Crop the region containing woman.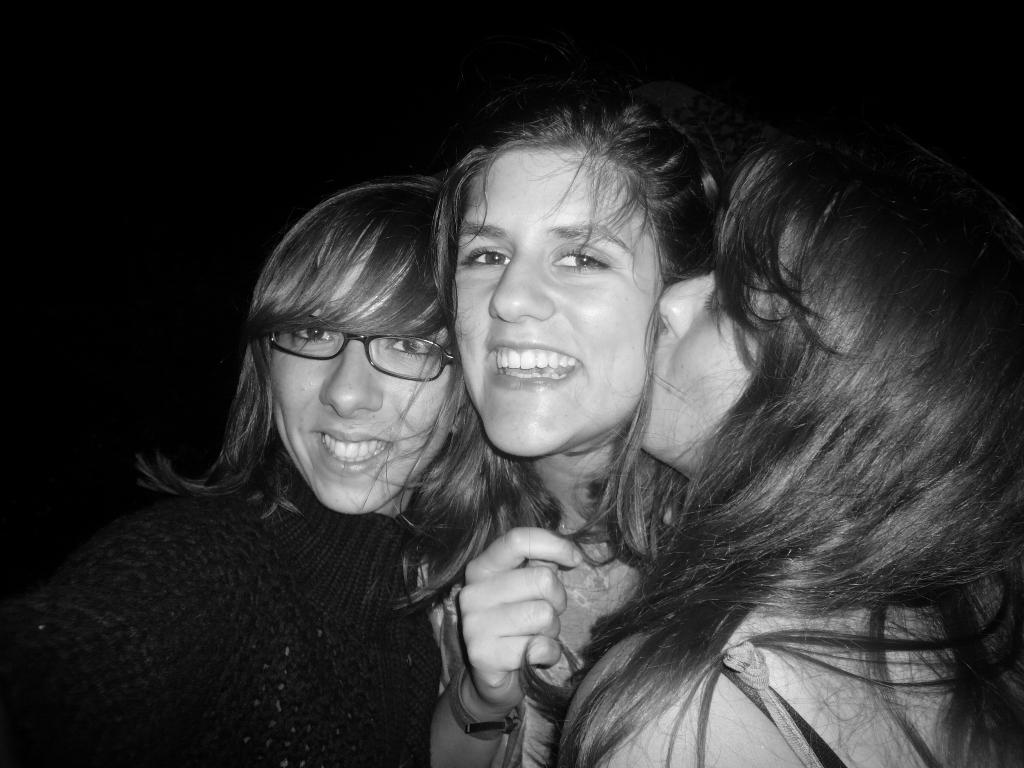
Crop region: box(520, 121, 1023, 767).
